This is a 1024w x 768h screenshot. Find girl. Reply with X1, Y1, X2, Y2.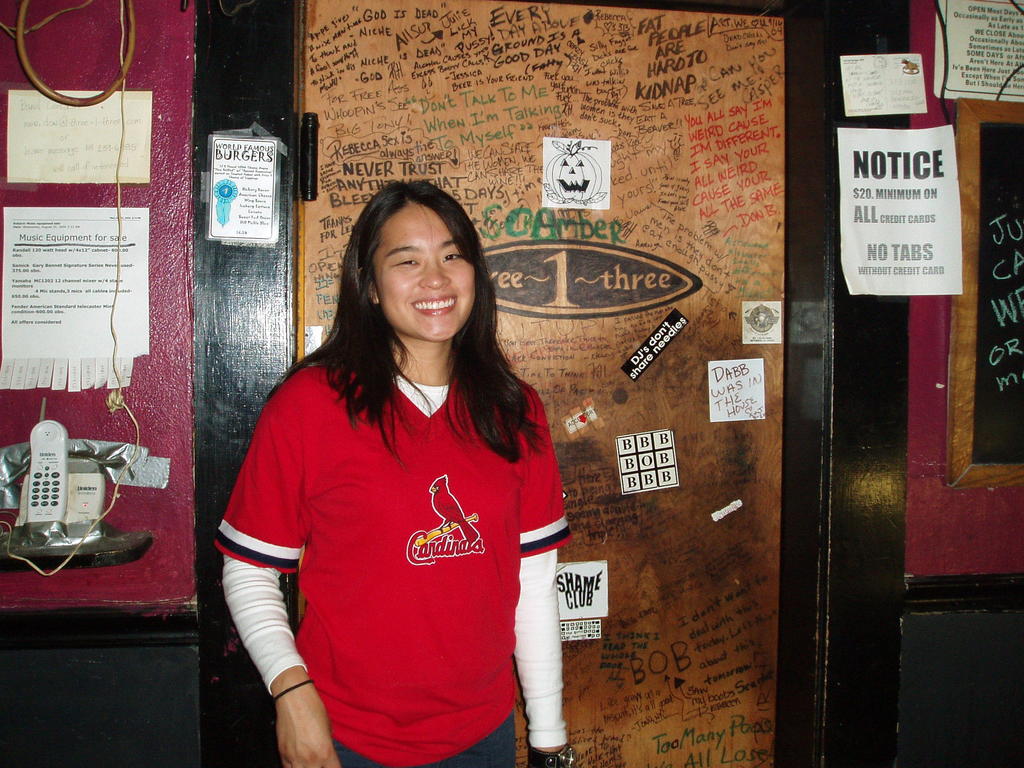
211, 177, 572, 767.
